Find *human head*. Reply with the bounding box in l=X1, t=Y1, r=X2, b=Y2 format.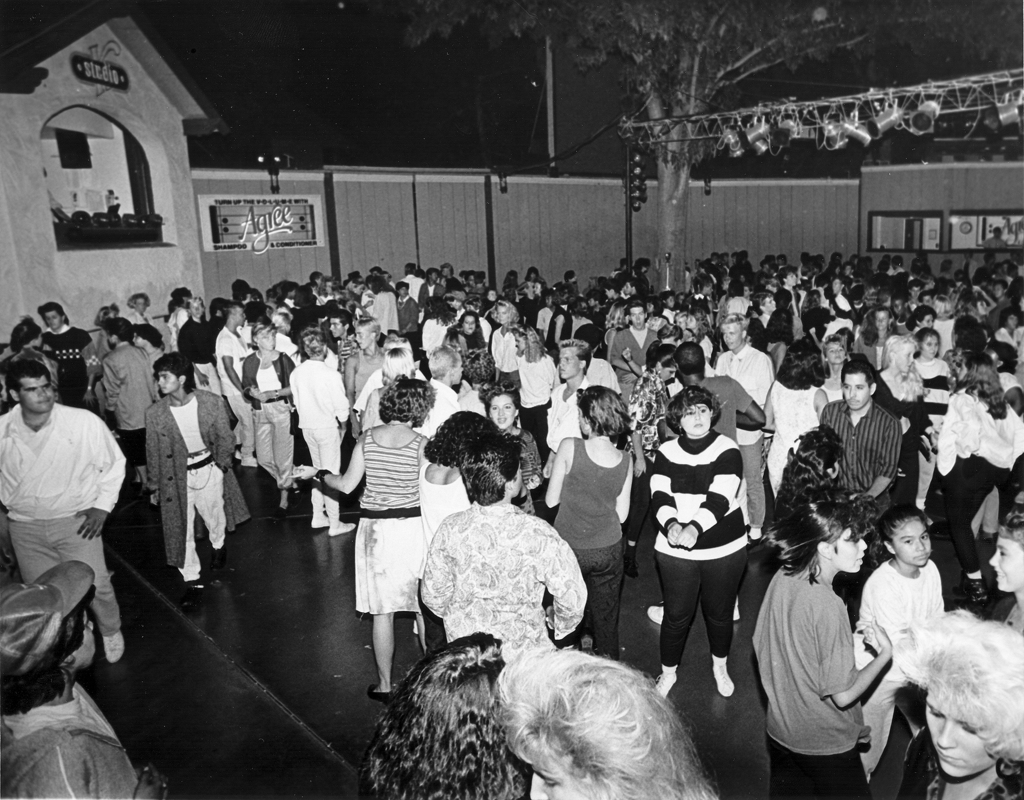
l=997, t=307, r=1018, b=331.
